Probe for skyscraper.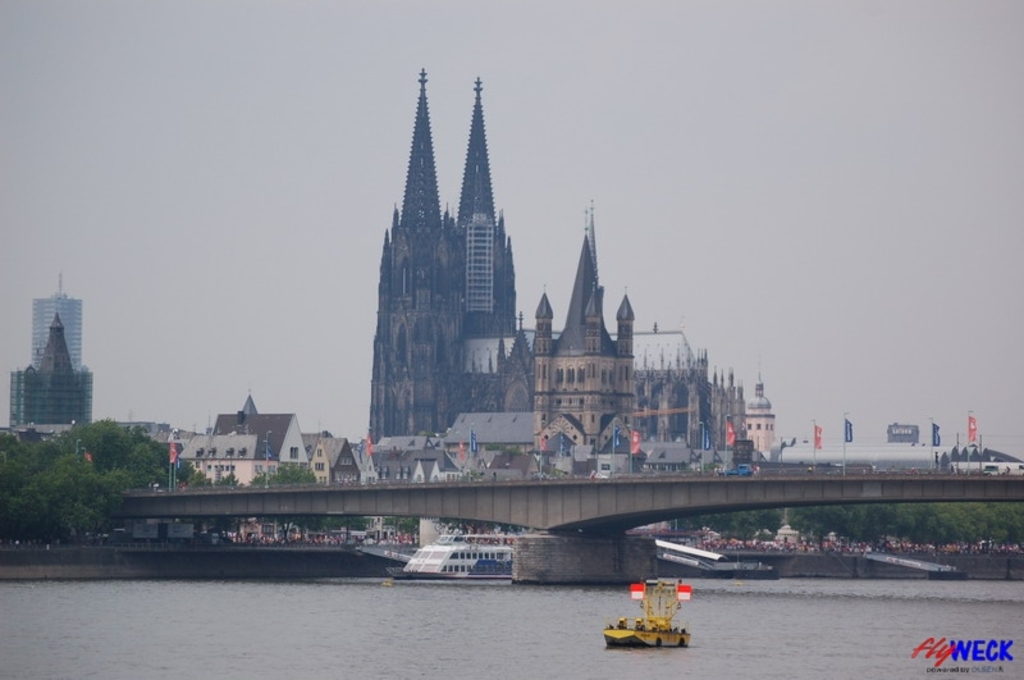
Probe result: Rect(28, 271, 90, 365).
